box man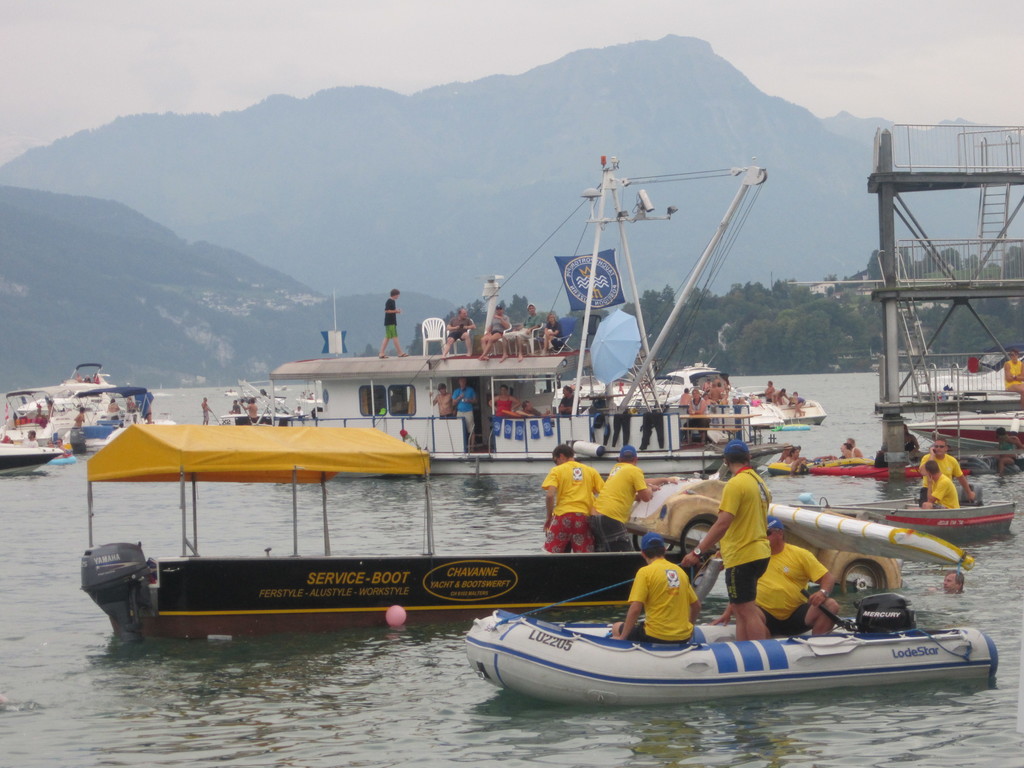
[left=499, top=303, right=542, bottom=364]
